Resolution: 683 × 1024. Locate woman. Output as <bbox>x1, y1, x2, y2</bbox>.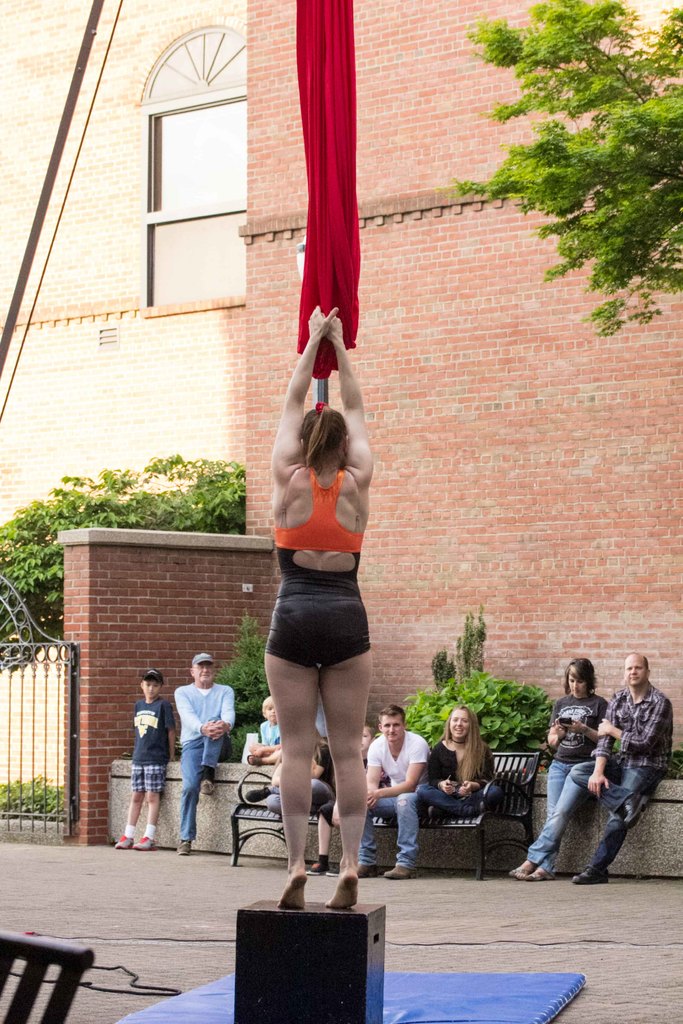
<bbox>261, 290, 376, 916</bbox>.
